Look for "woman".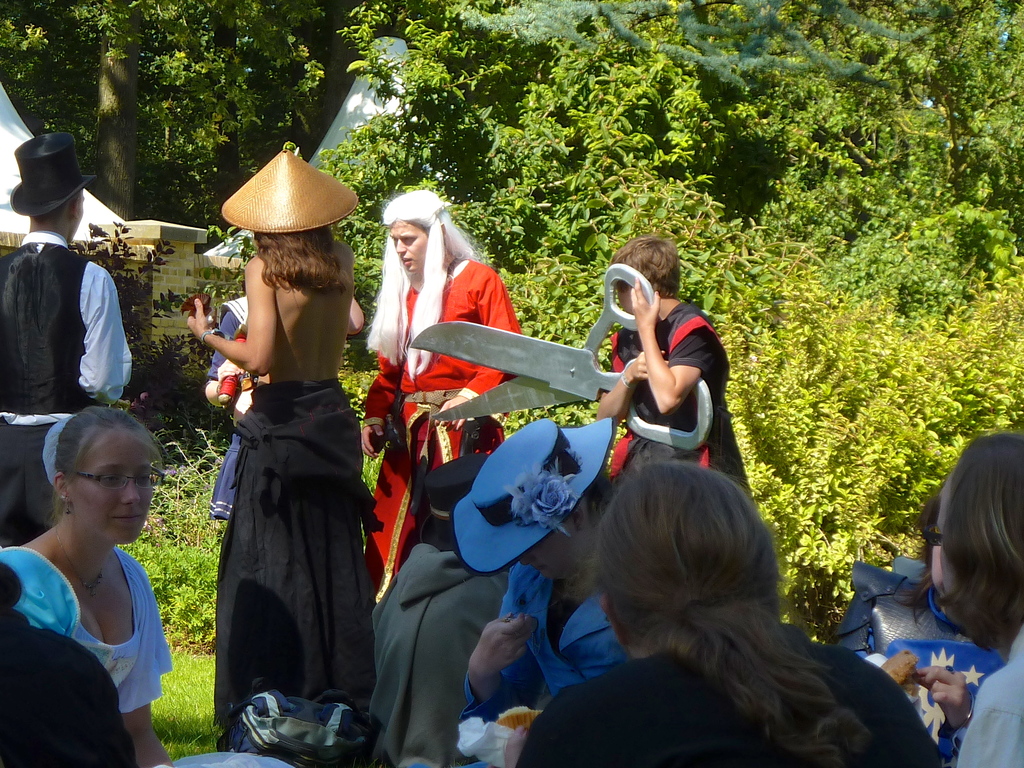
Found: {"x1": 179, "y1": 168, "x2": 375, "y2": 742}.
